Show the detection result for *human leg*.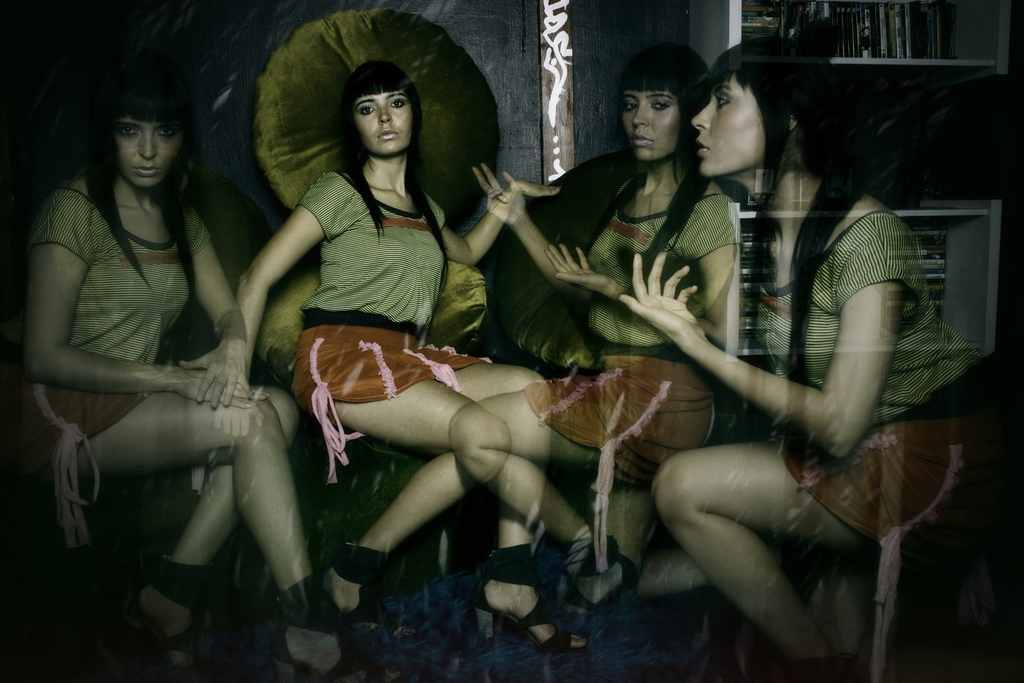
{"x1": 651, "y1": 419, "x2": 970, "y2": 682}.
